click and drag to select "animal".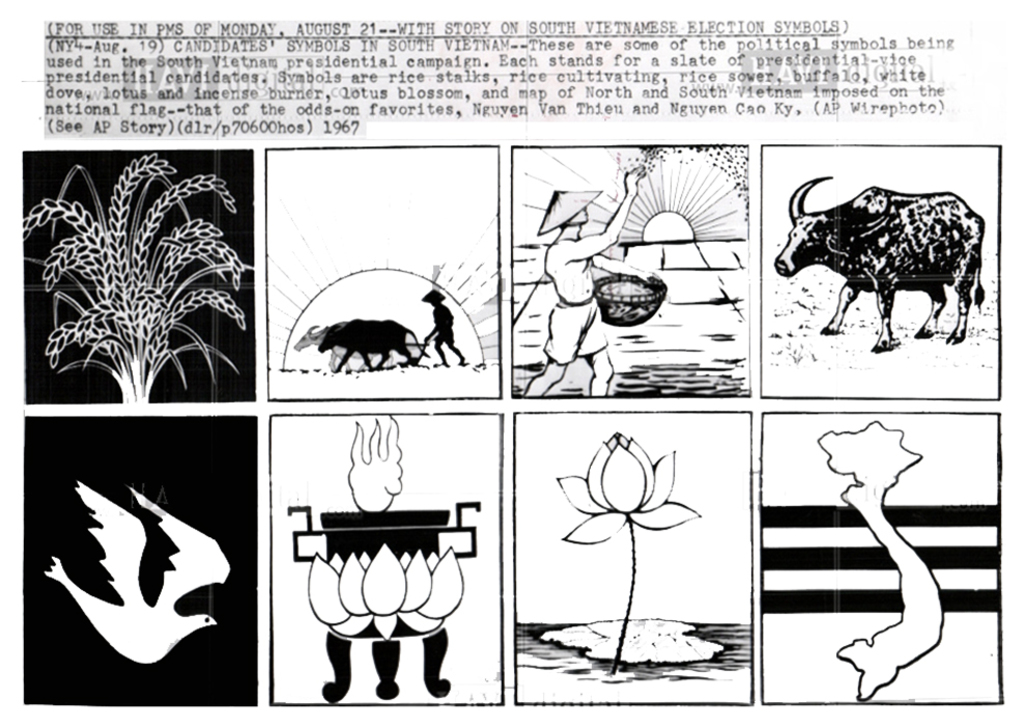
Selection: 774/177/988/353.
